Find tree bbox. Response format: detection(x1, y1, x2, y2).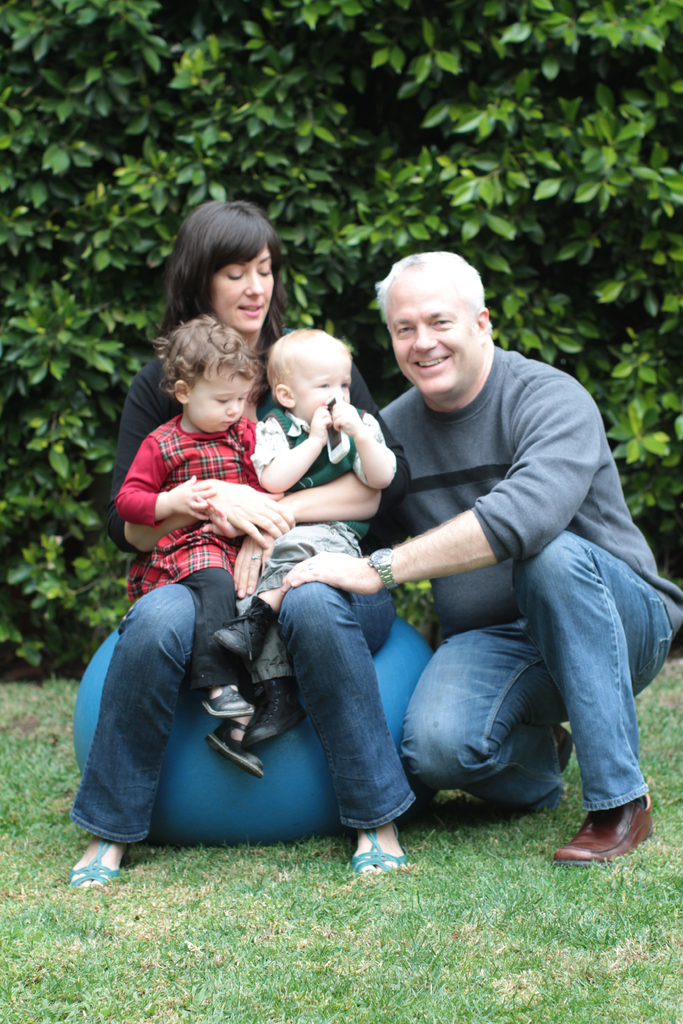
detection(0, 0, 682, 679).
